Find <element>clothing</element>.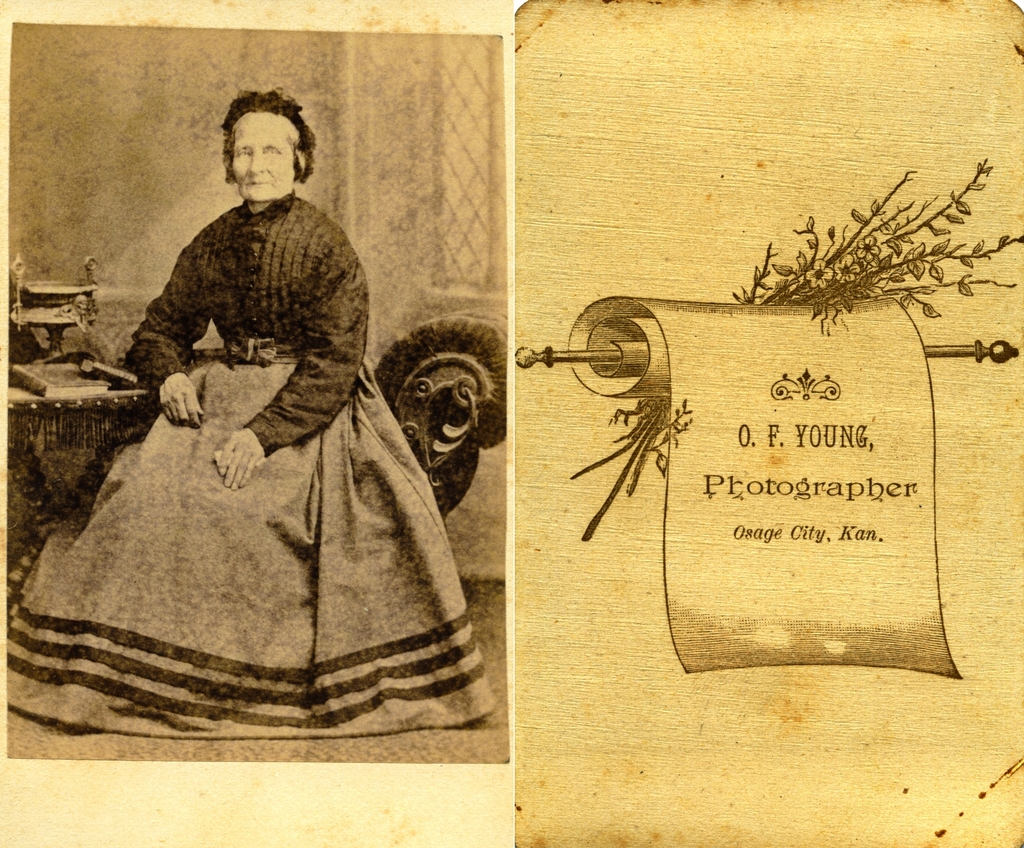
bbox(84, 155, 482, 731).
